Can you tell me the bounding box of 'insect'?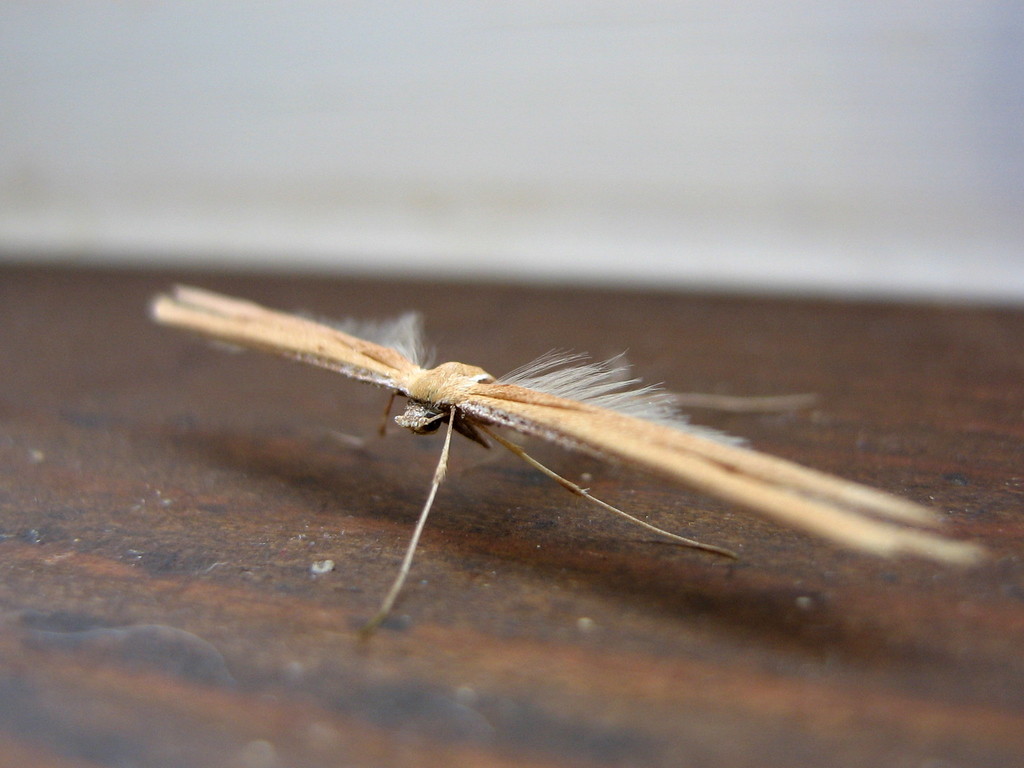
BBox(148, 284, 991, 616).
